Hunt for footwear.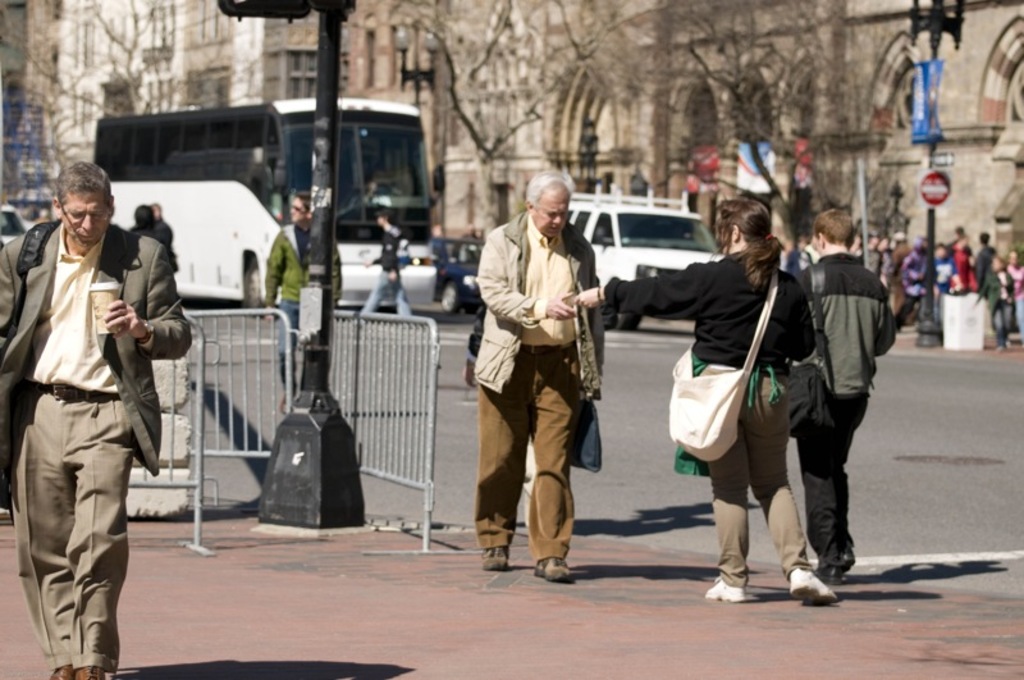
Hunted down at (480, 540, 512, 574).
